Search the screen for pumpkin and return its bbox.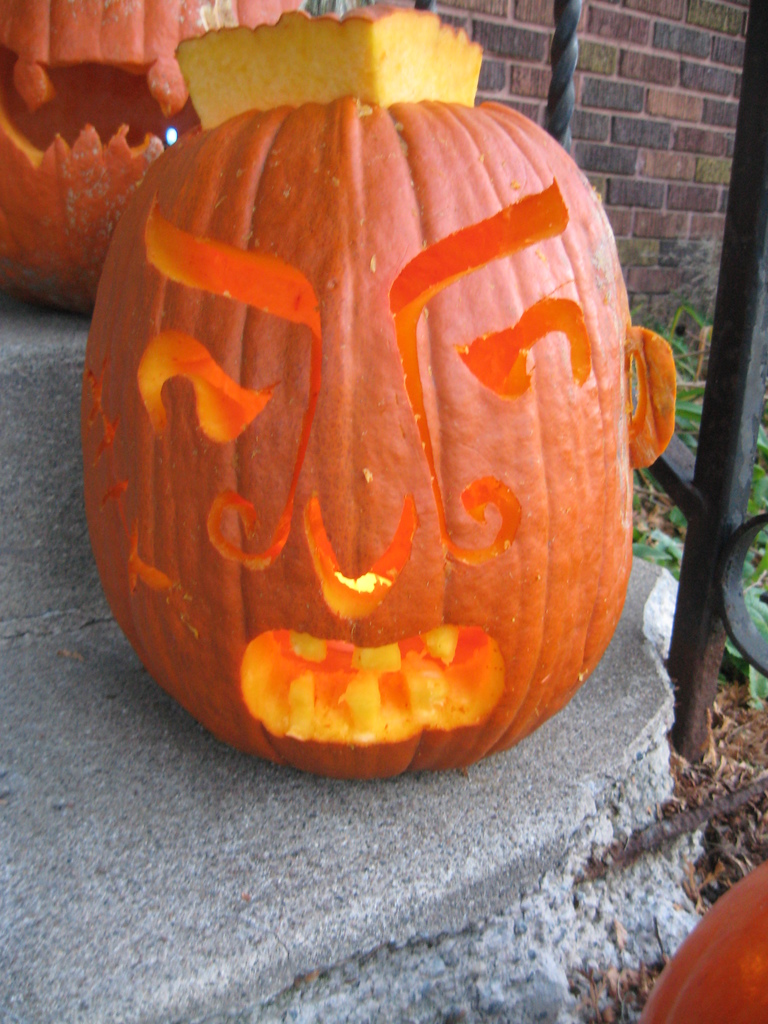
Found: [left=0, top=0, right=310, bottom=323].
